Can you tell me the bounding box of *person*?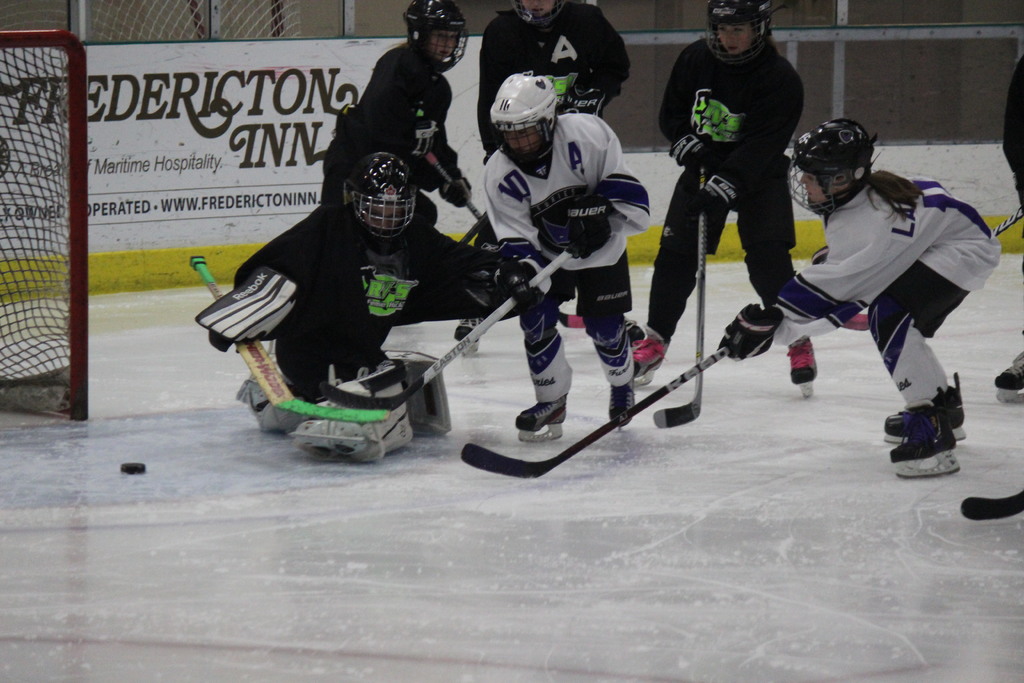
<box>630,0,820,386</box>.
